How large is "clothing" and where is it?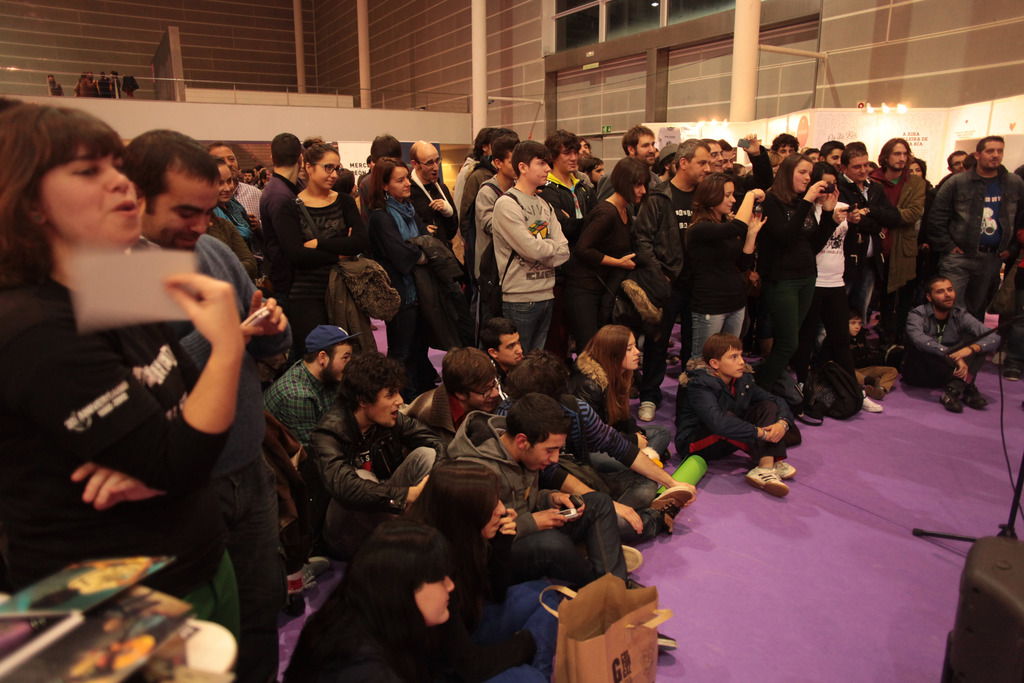
Bounding box: (865, 156, 923, 325).
